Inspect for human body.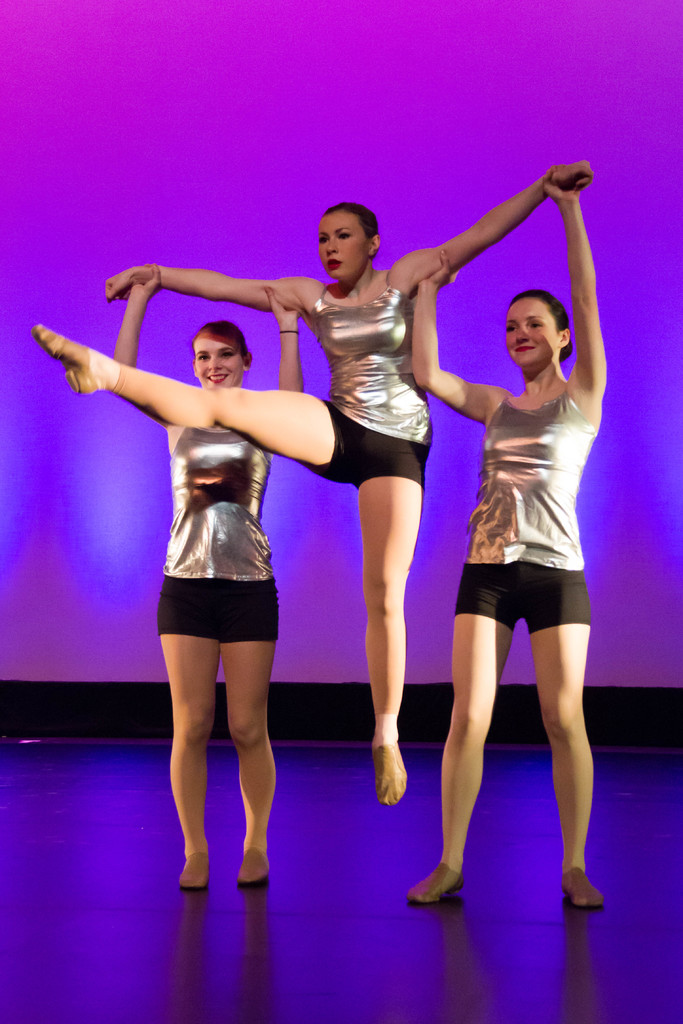
Inspection: box=[436, 187, 615, 929].
